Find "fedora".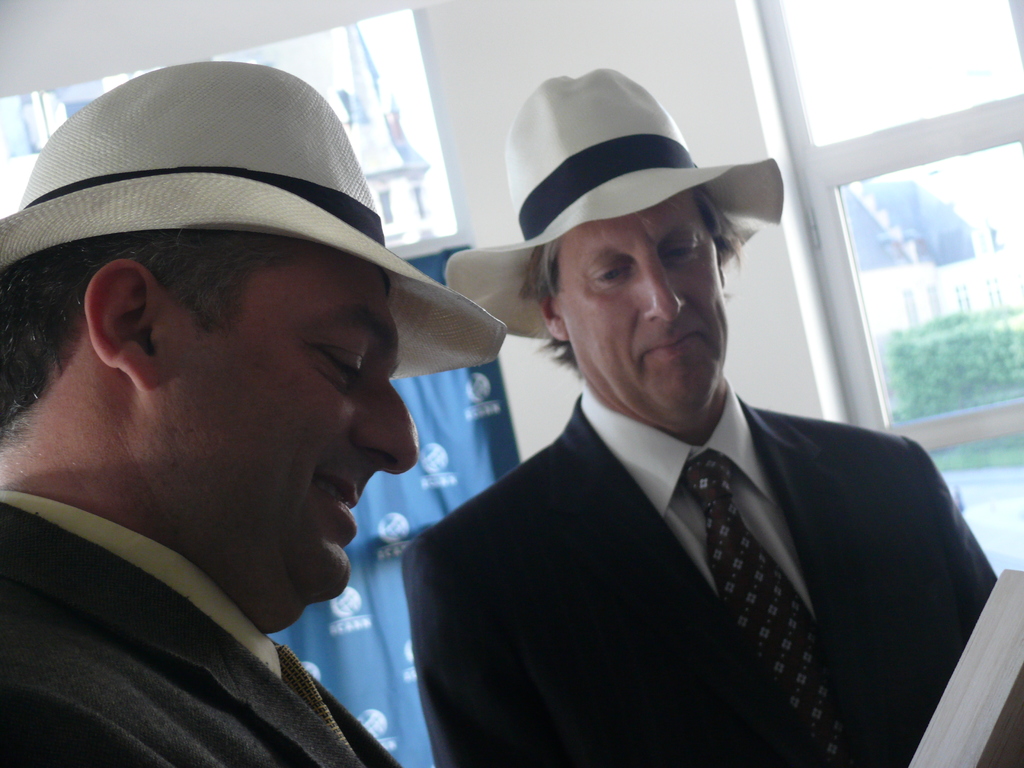
box=[445, 61, 783, 344].
